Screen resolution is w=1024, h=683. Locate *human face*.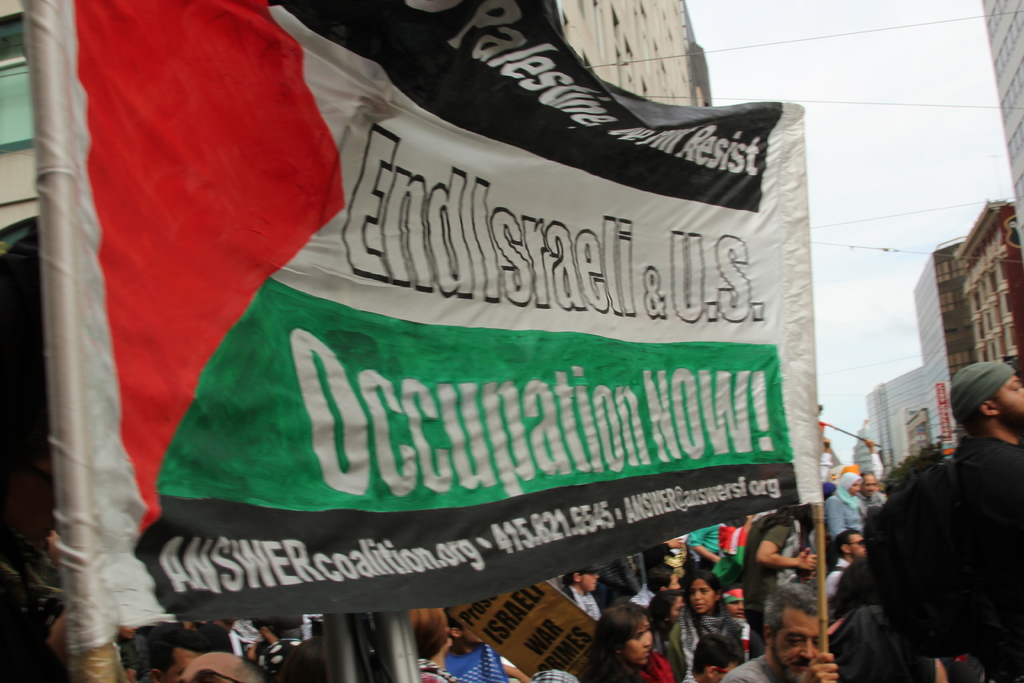
crop(691, 577, 716, 613).
